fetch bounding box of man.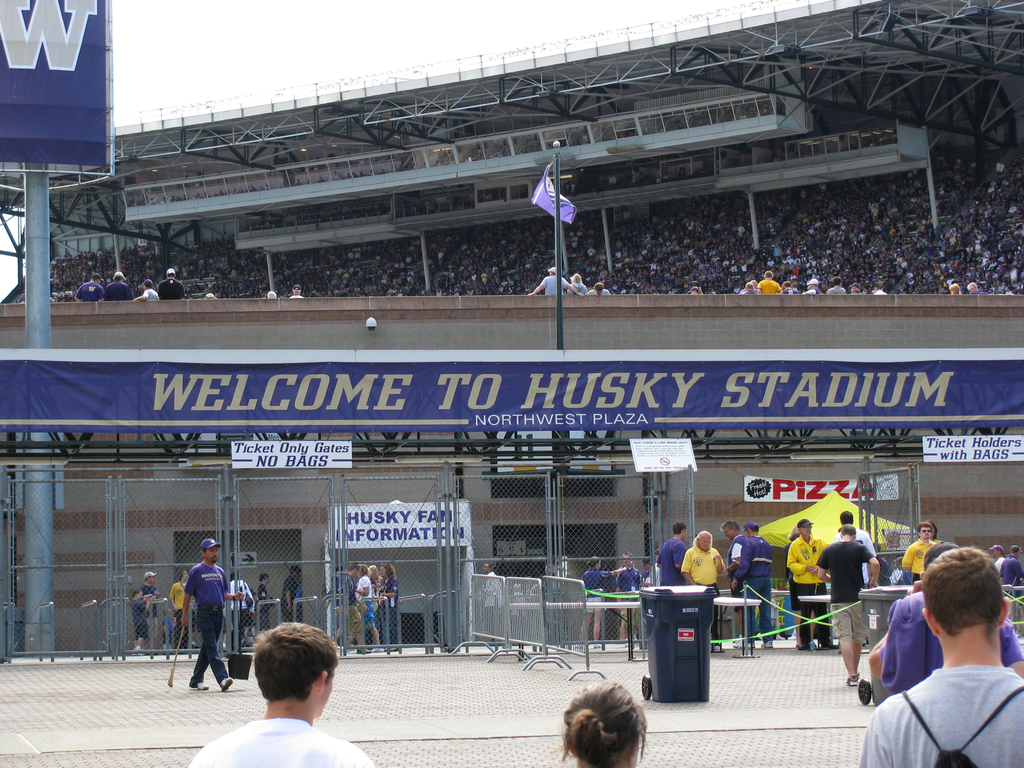
Bbox: 140 572 166 640.
